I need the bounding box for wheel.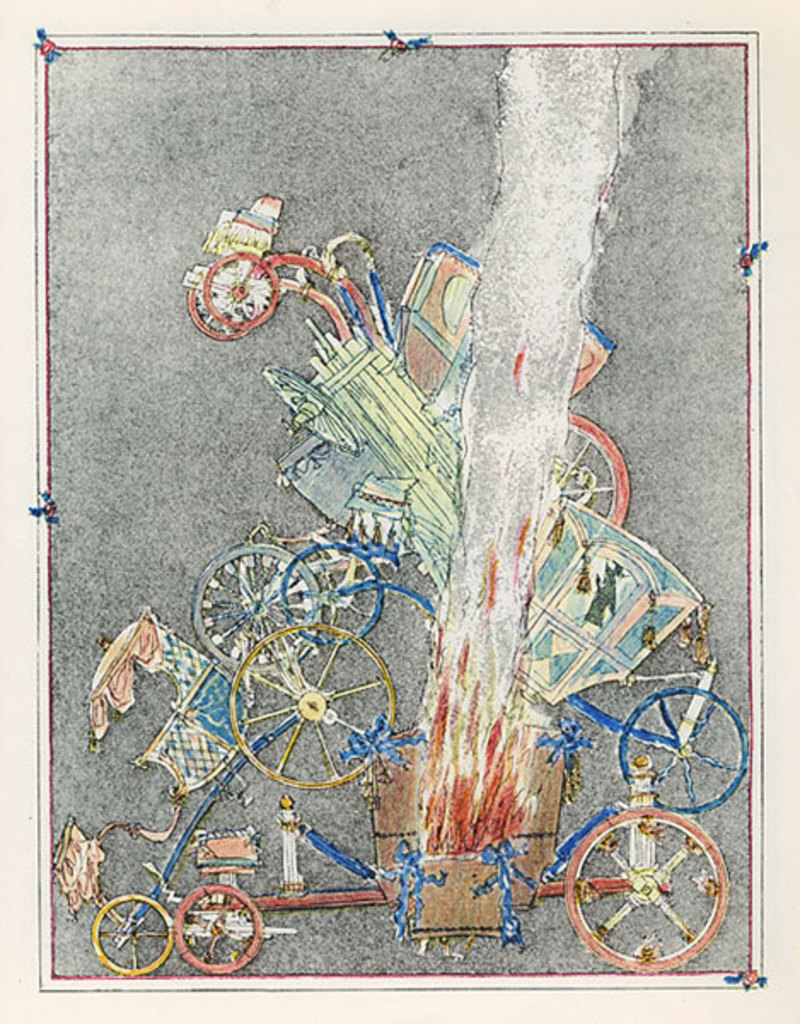
Here it is: bbox(191, 544, 322, 666).
